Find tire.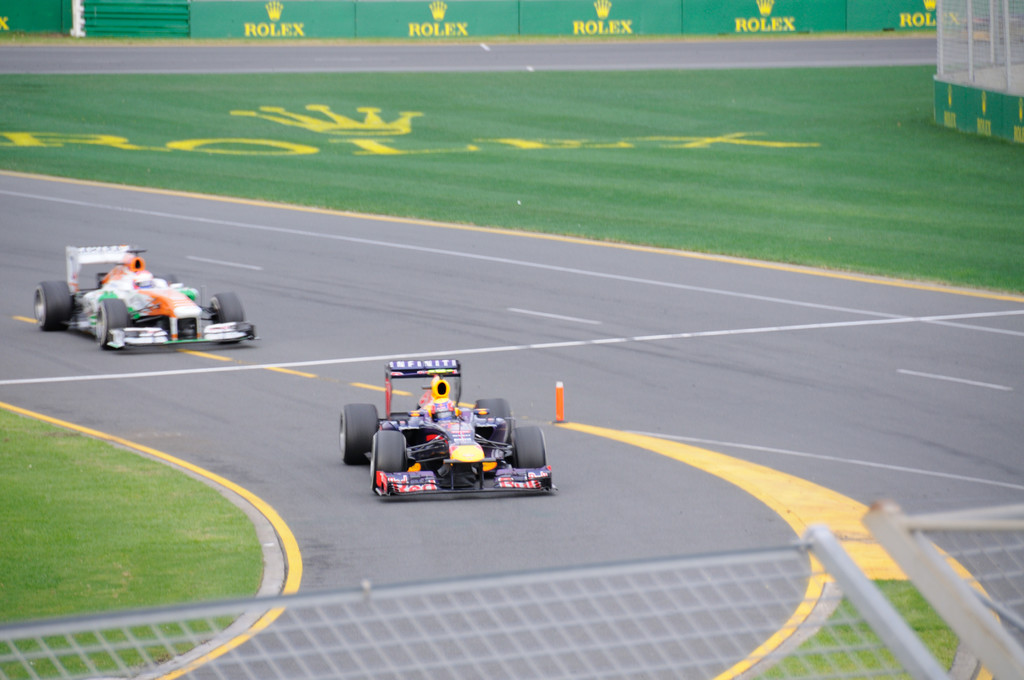
crop(159, 270, 178, 282).
